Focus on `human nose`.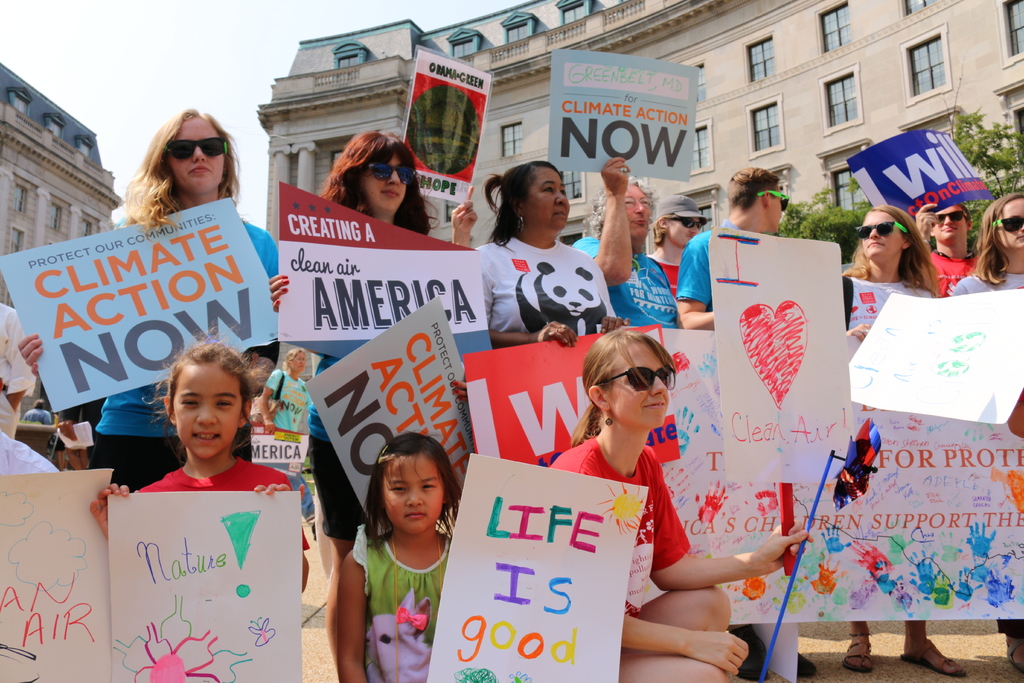
Focused at detection(406, 482, 423, 504).
